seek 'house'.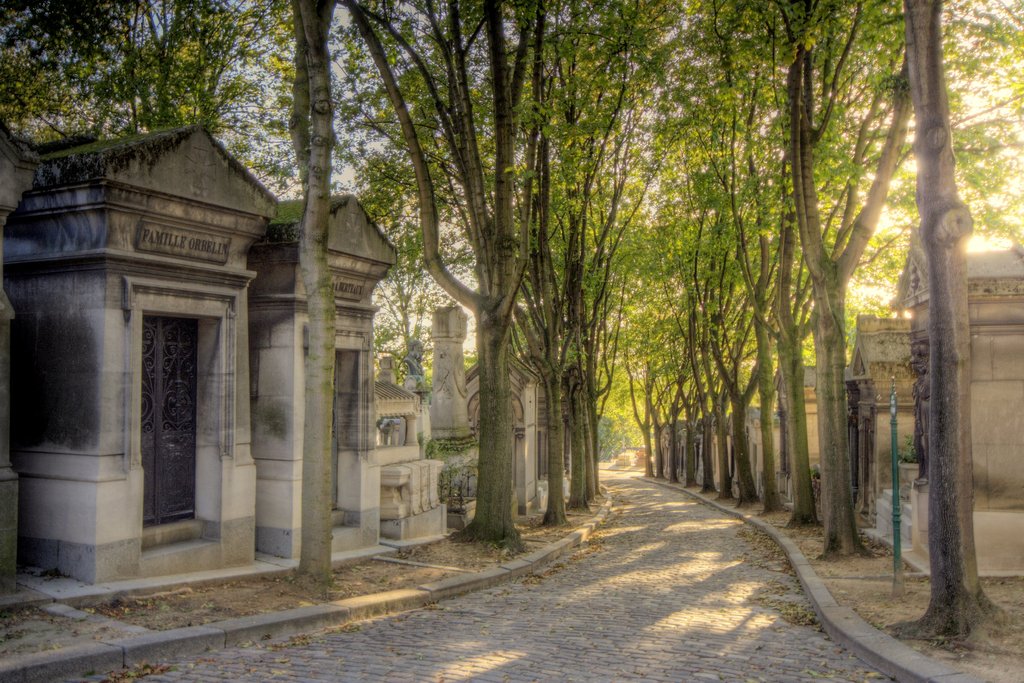
658/426/676/471.
